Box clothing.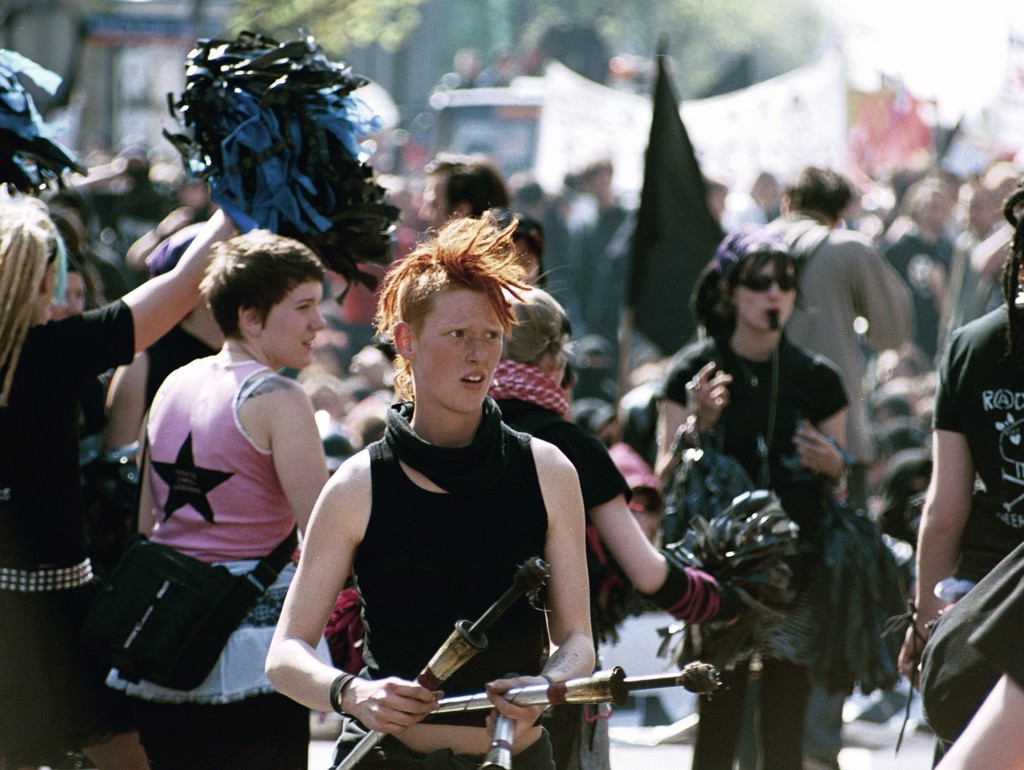
(927,537,1023,744).
